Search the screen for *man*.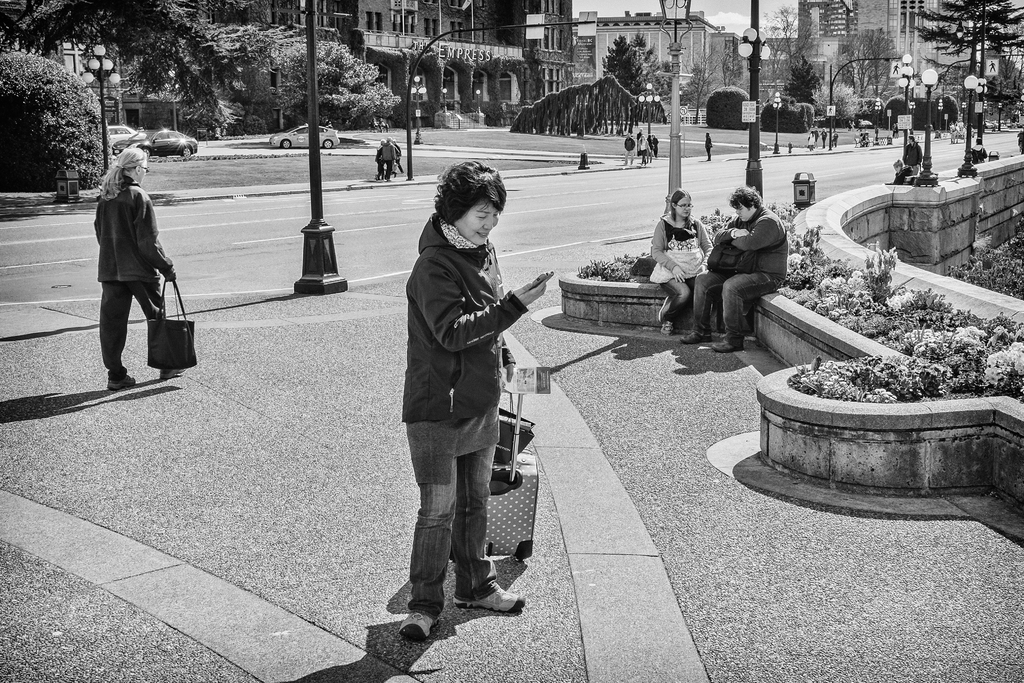
Found at {"x1": 676, "y1": 183, "x2": 795, "y2": 355}.
